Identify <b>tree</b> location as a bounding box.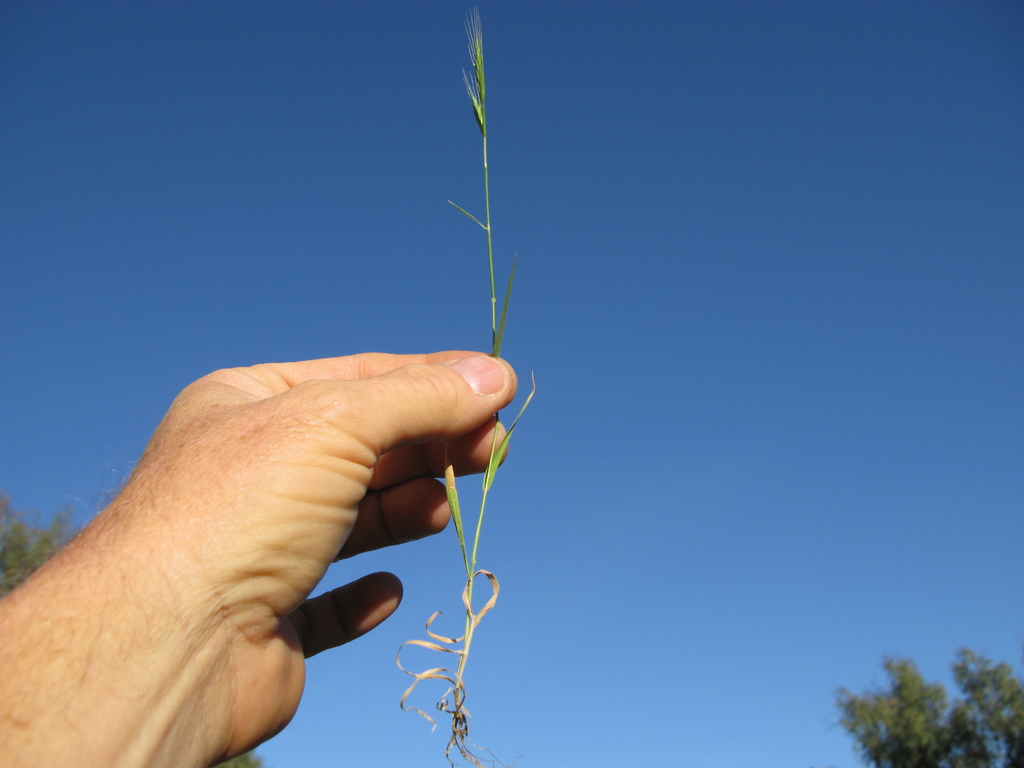
bbox=[10, 495, 273, 767].
